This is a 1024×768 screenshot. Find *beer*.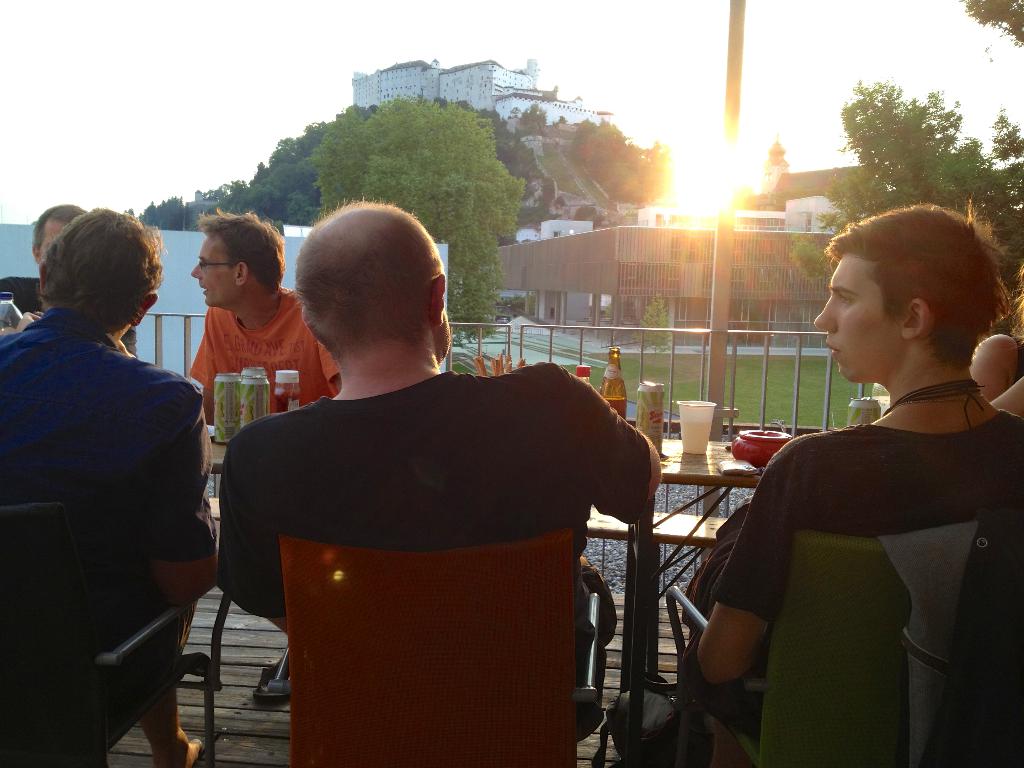
Bounding box: 598, 347, 632, 420.
